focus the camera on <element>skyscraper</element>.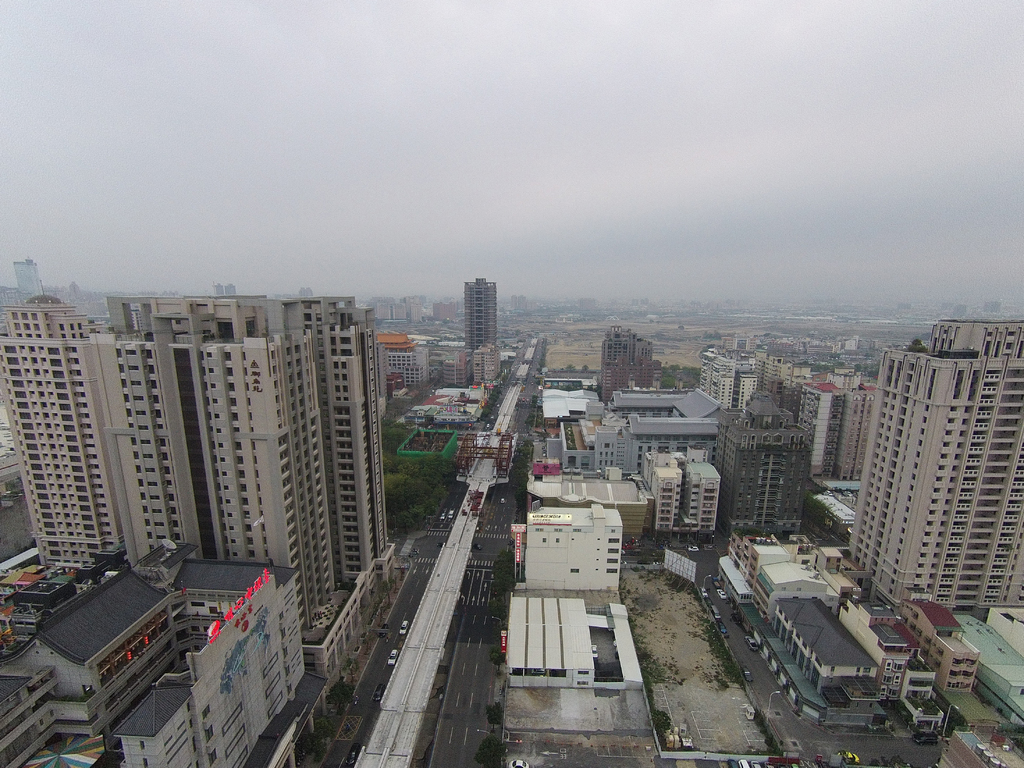
Focus region: (left=641, top=445, right=674, bottom=540).
